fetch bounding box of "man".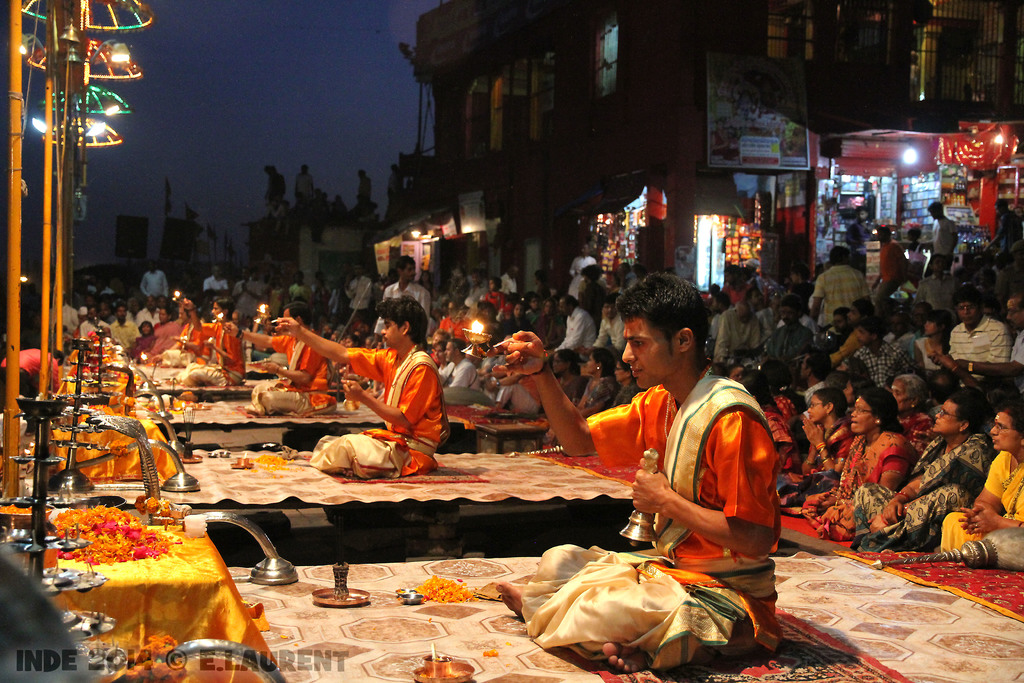
Bbox: {"x1": 800, "y1": 349, "x2": 834, "y2": 401}.
